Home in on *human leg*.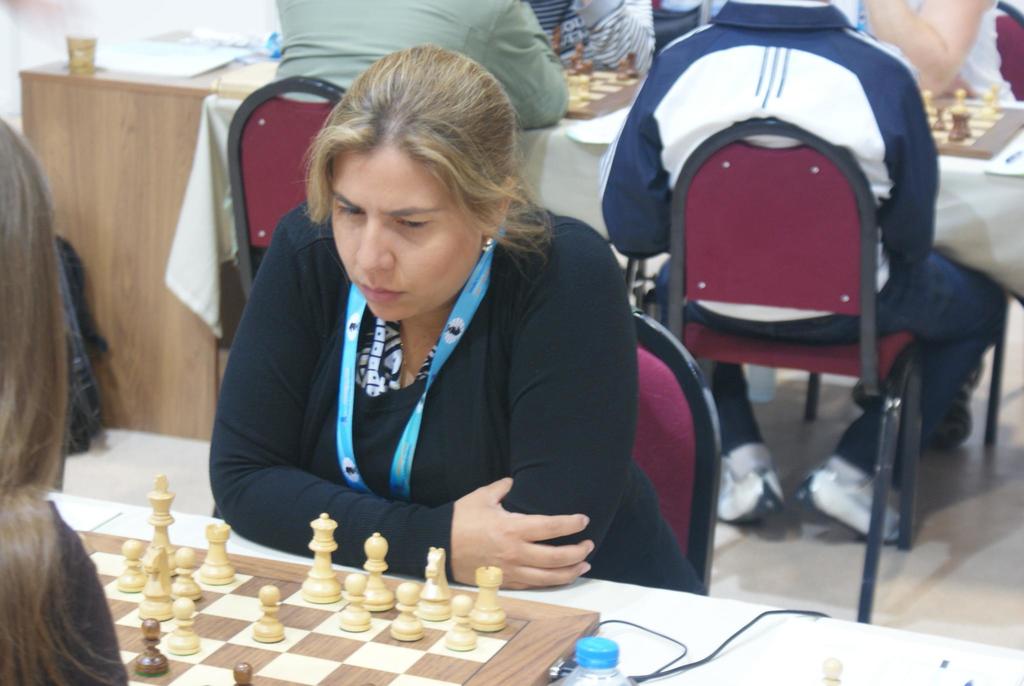
Homed in at 653, 257, 781, 523.
